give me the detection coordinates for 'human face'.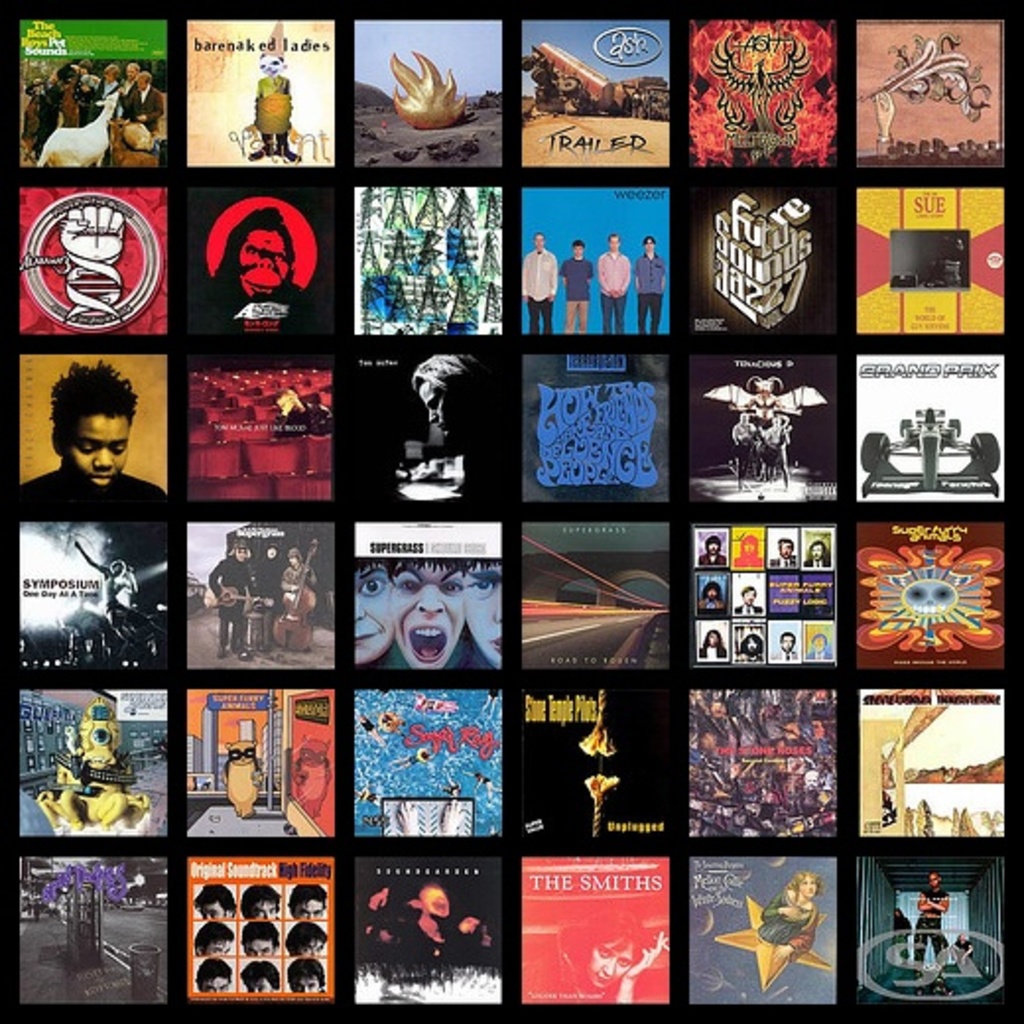
390 561 465 666.
